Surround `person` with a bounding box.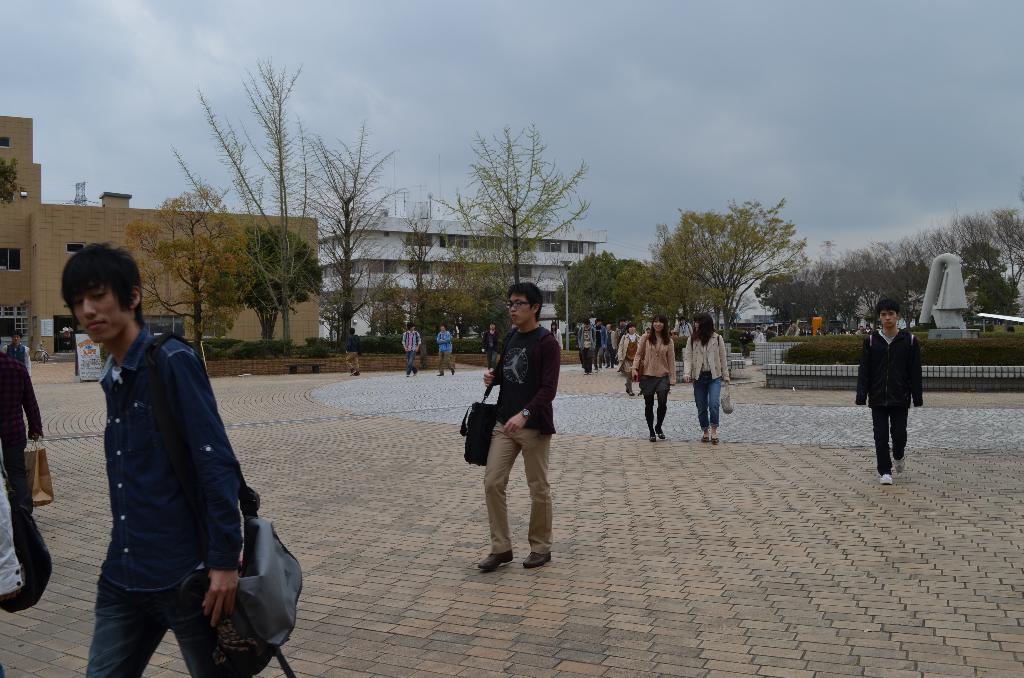
<box>614,319,641,397</box>.
